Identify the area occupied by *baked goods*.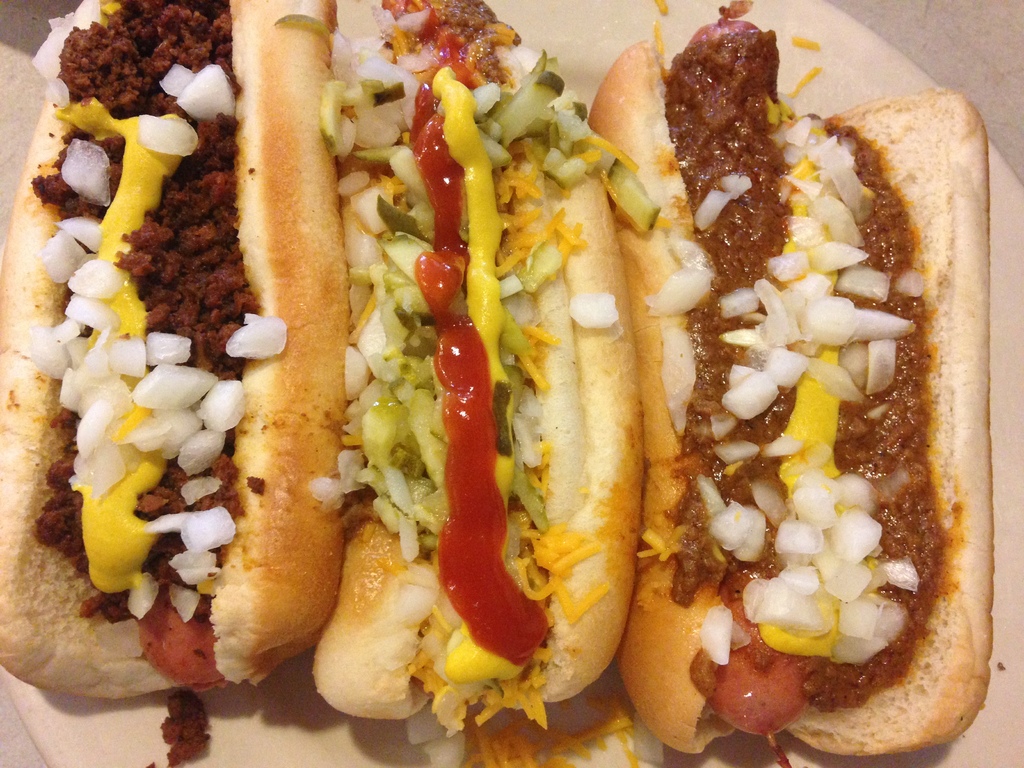
Area: 586, 35, 997, 760.
